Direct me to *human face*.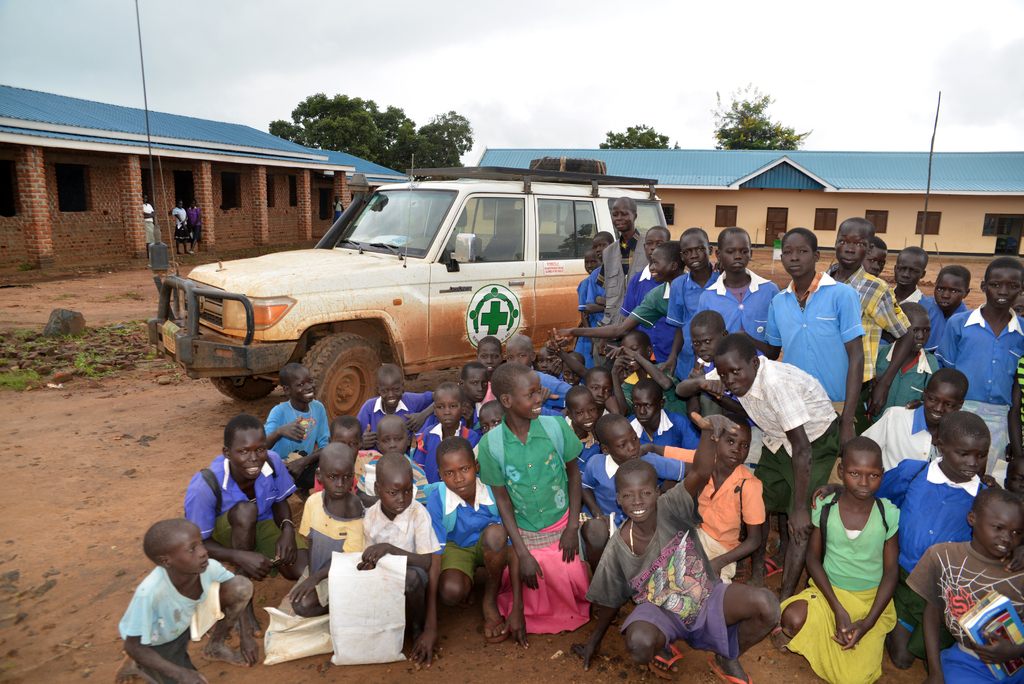
Direction: bbox=[564, 389, 599, 428].
